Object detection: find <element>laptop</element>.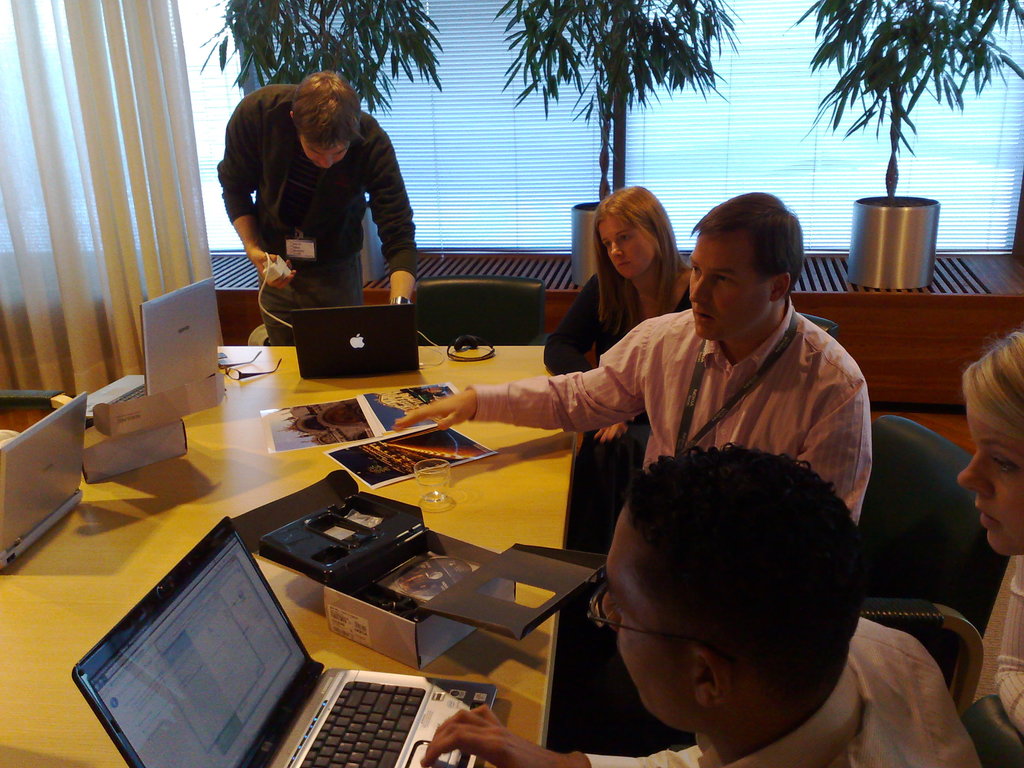
84:277:221:419.
